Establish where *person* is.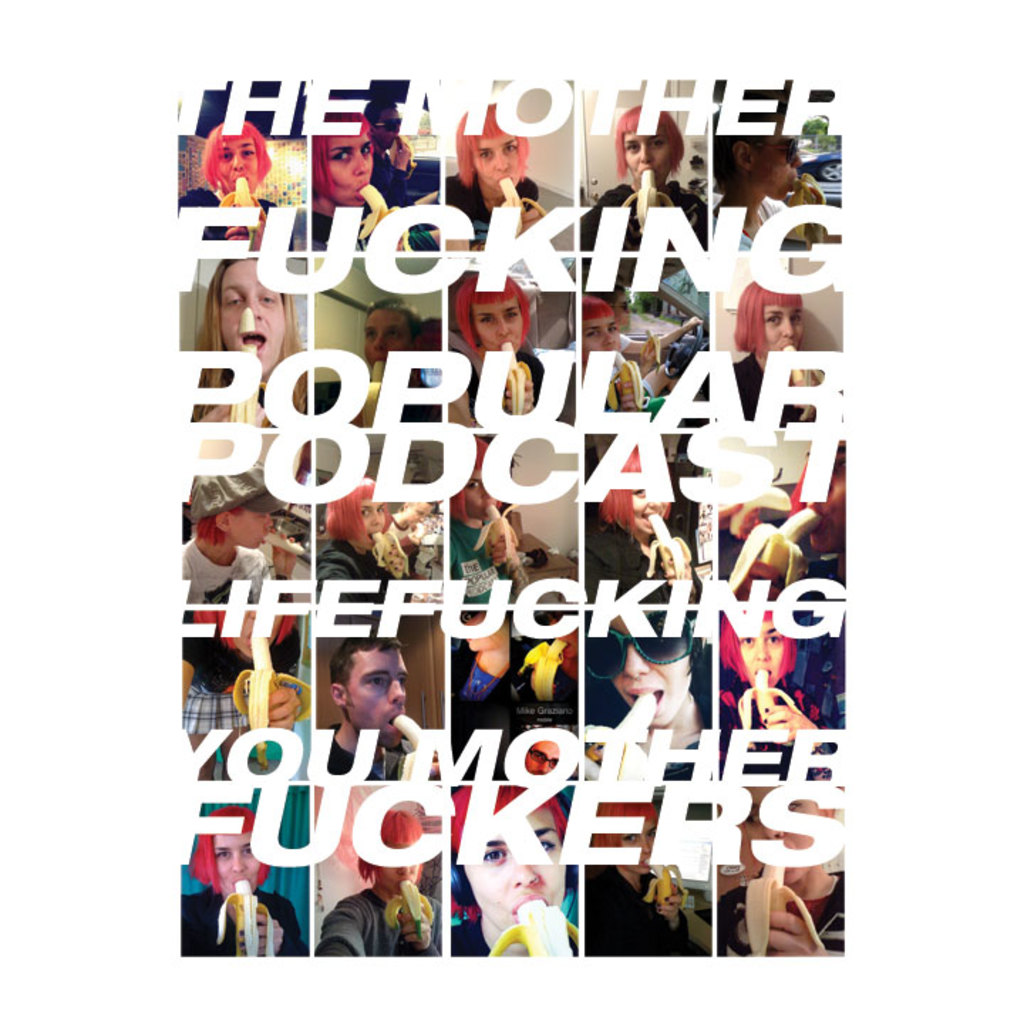
Established at {"x1": 311, "y1": 105, "x2": 434, "y2": 247}.
